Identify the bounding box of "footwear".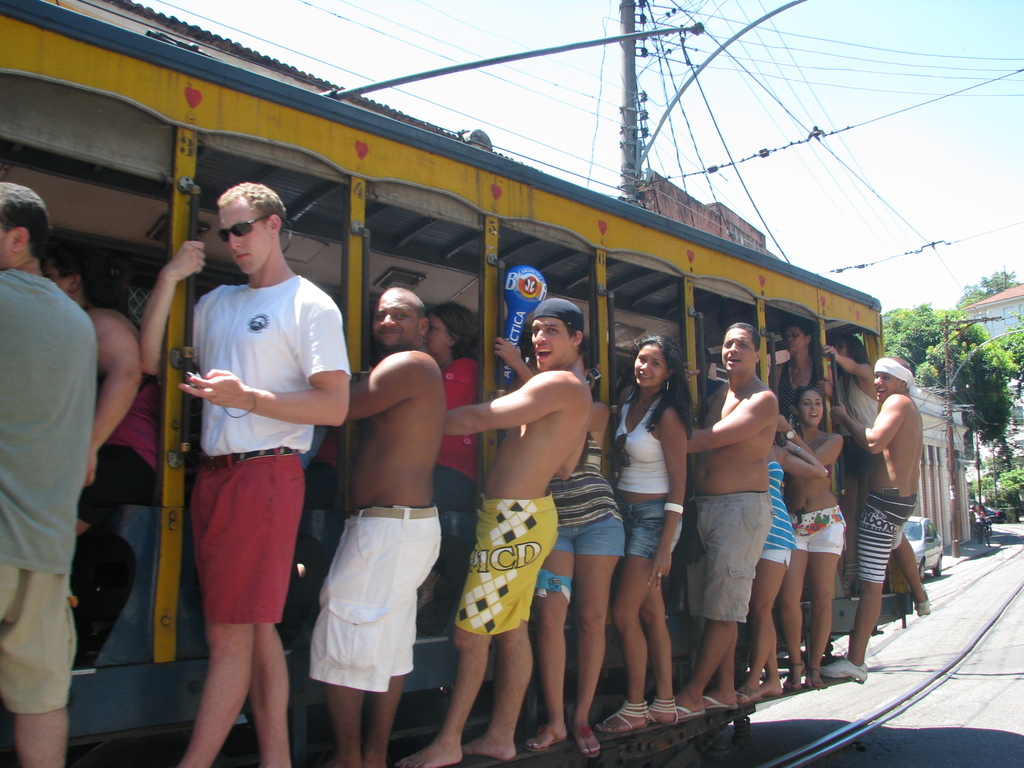
(left=805, top=671, right=822, bottom=691).
